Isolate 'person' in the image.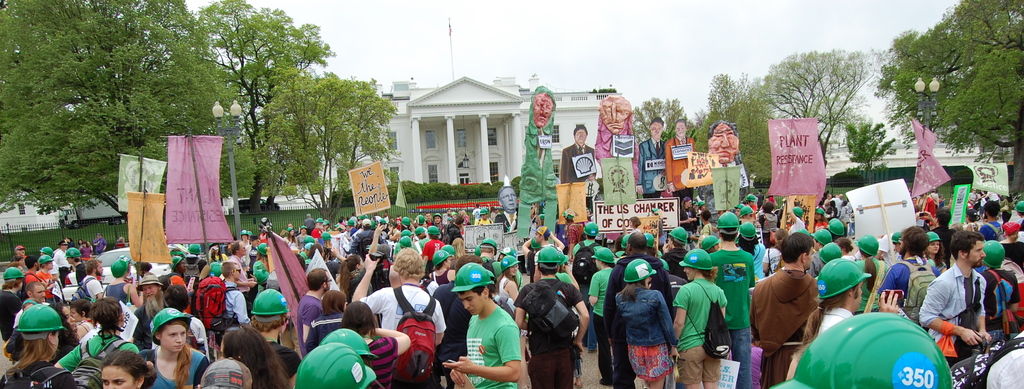
Isolated region: box=[247, 246, 268, 265].
